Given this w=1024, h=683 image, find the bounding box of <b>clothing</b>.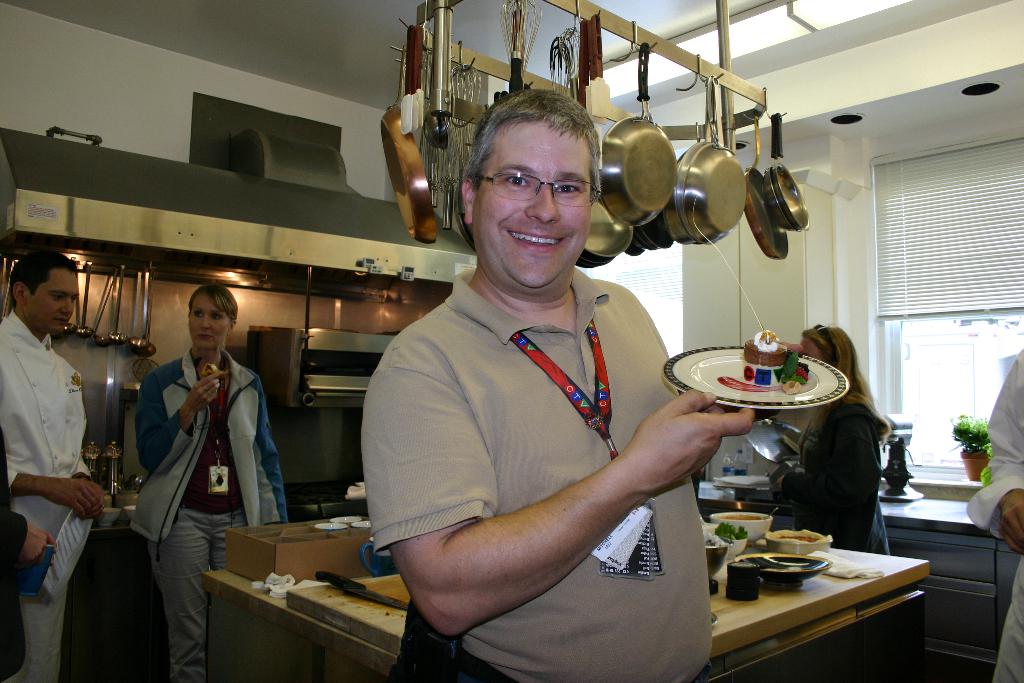
<box>128,359,294,682</box>.
